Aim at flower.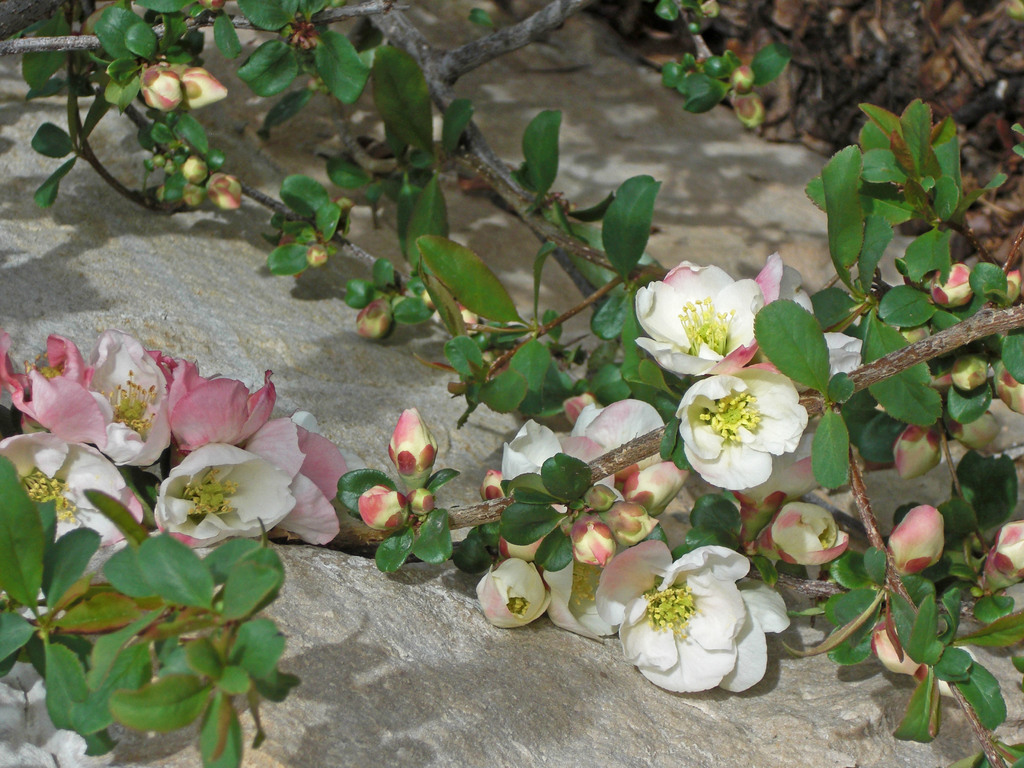
Aimed at (left=499, top=401, right=666, bottom=486).
